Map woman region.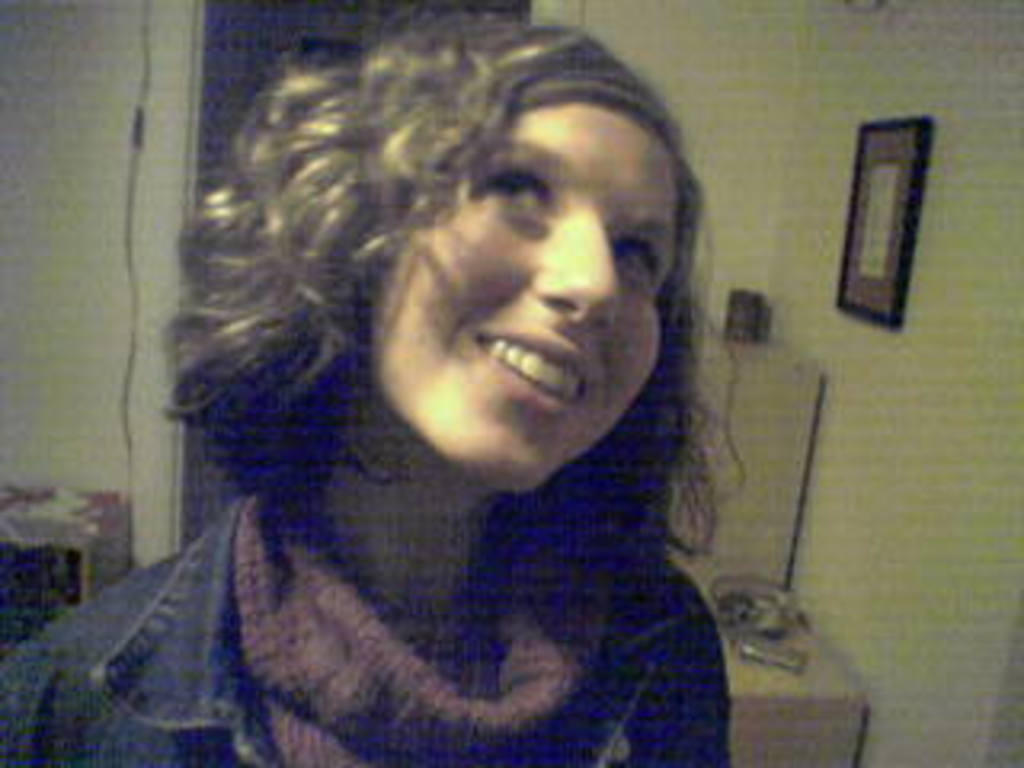
Mapped to crop(70, 10, 819, 746).
